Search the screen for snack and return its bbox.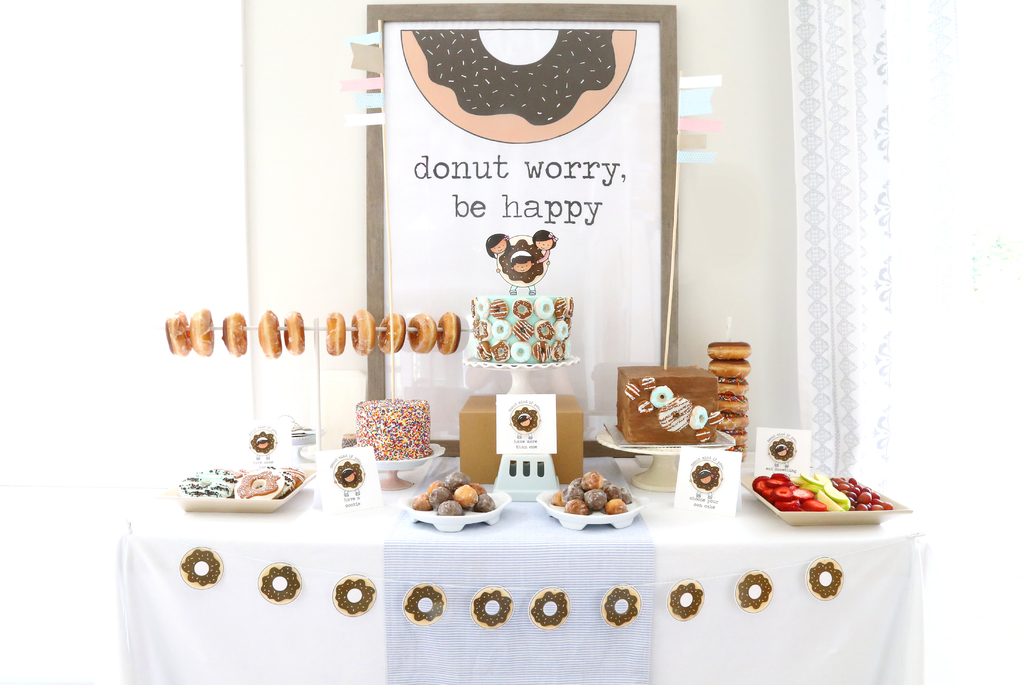
Found: 170, 314, 189, 354.
